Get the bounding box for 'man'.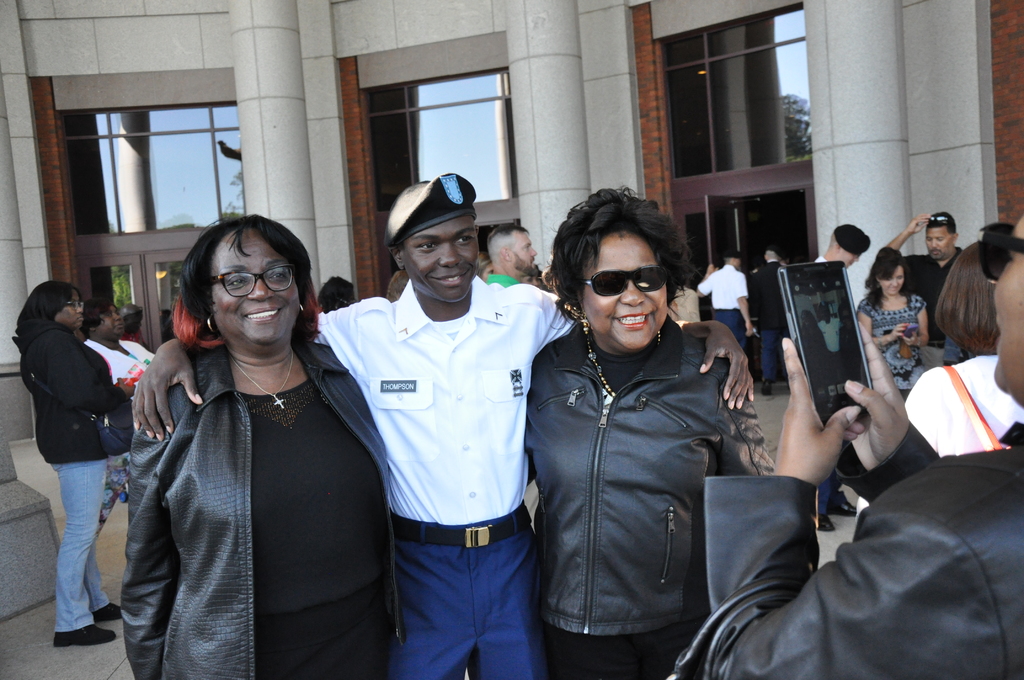
x1=886 y1=213 x2=964 y2=368.
